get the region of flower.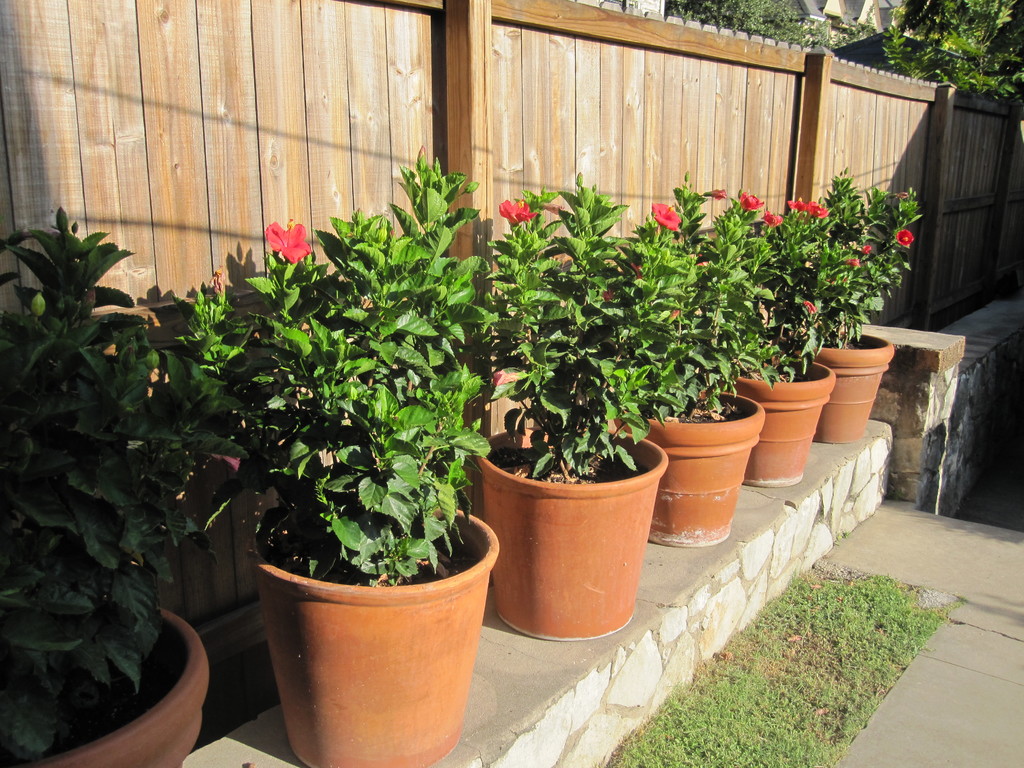
{"left": 897, "top": 234, "right": 918, "bottom": 246}.
